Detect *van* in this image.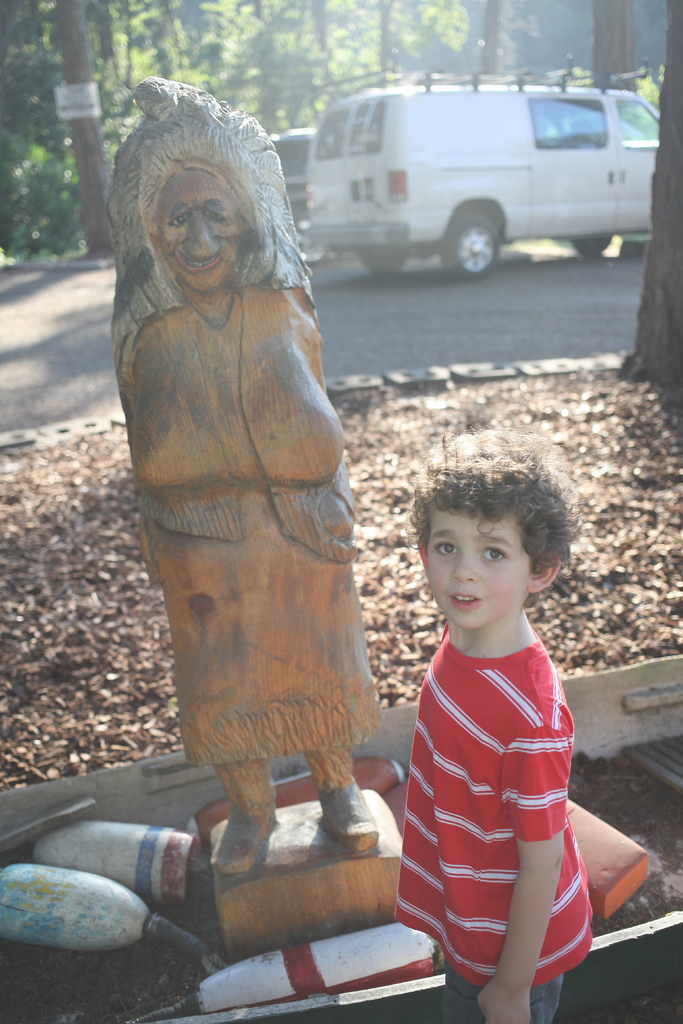
Detection: (x1=300, y1=61, x2=664, y2=281).
